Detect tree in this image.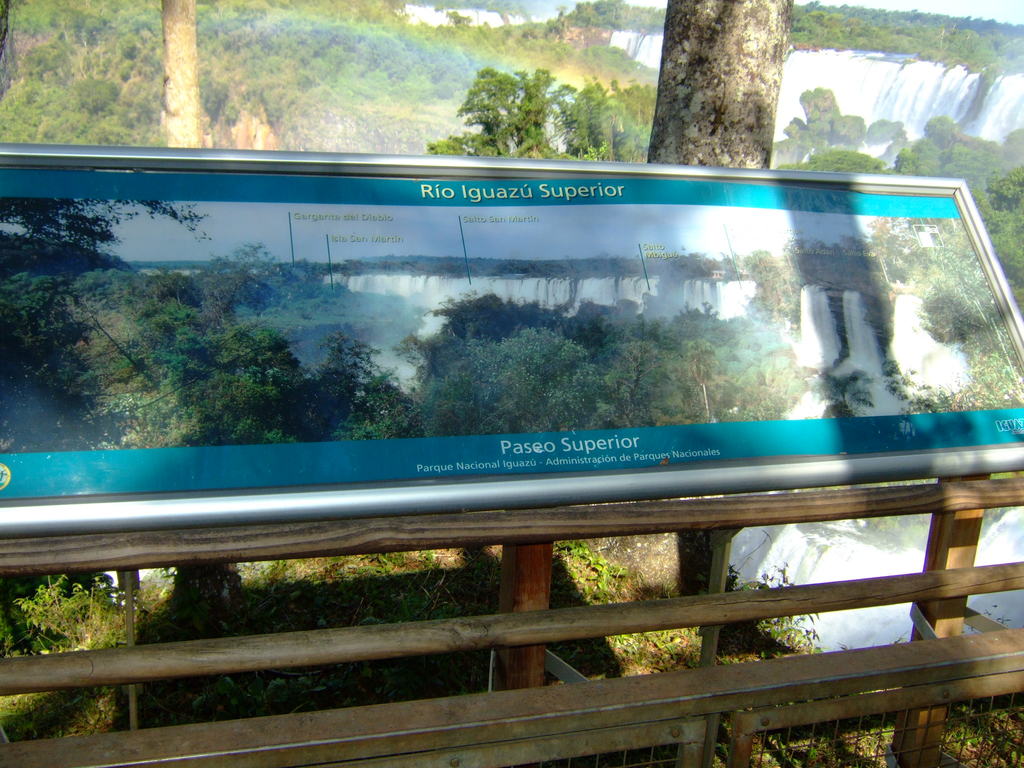
Detection: 696, 307, 805, 434.
